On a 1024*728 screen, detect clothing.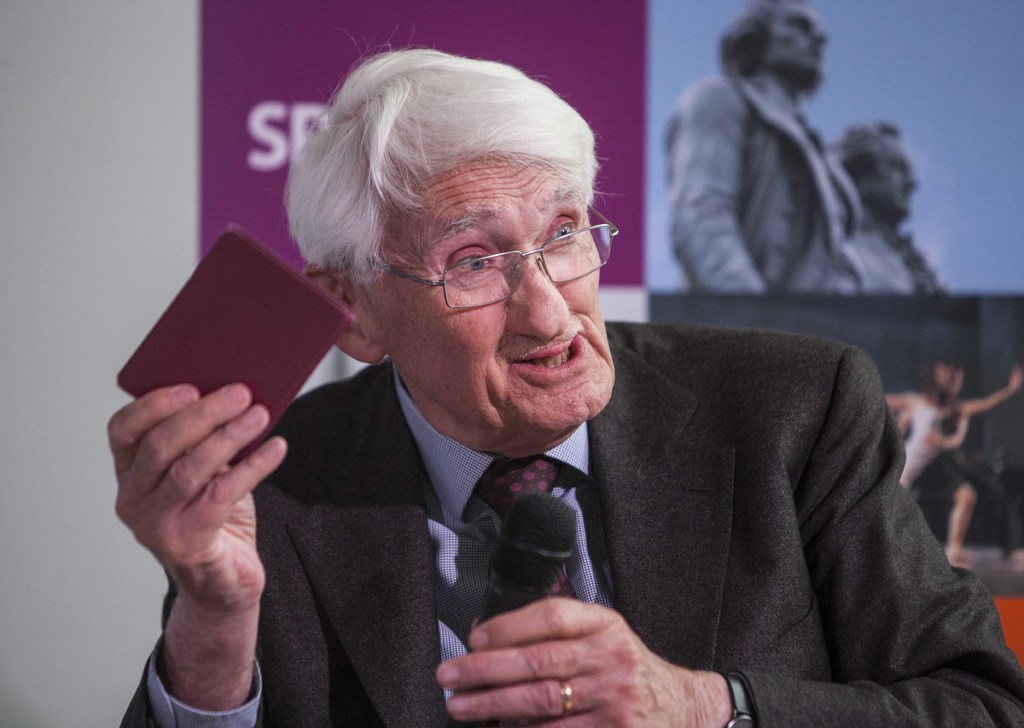
373/143/616/446.
